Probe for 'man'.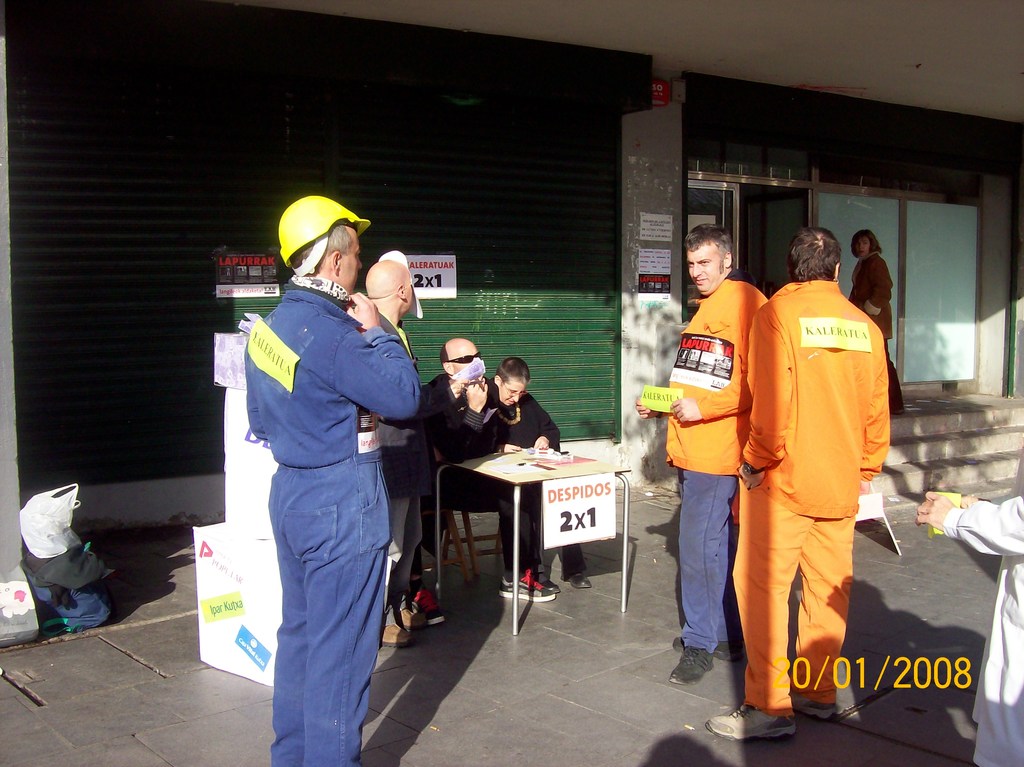
Probe result: left=406, top=338, right=556, bottom=626.
